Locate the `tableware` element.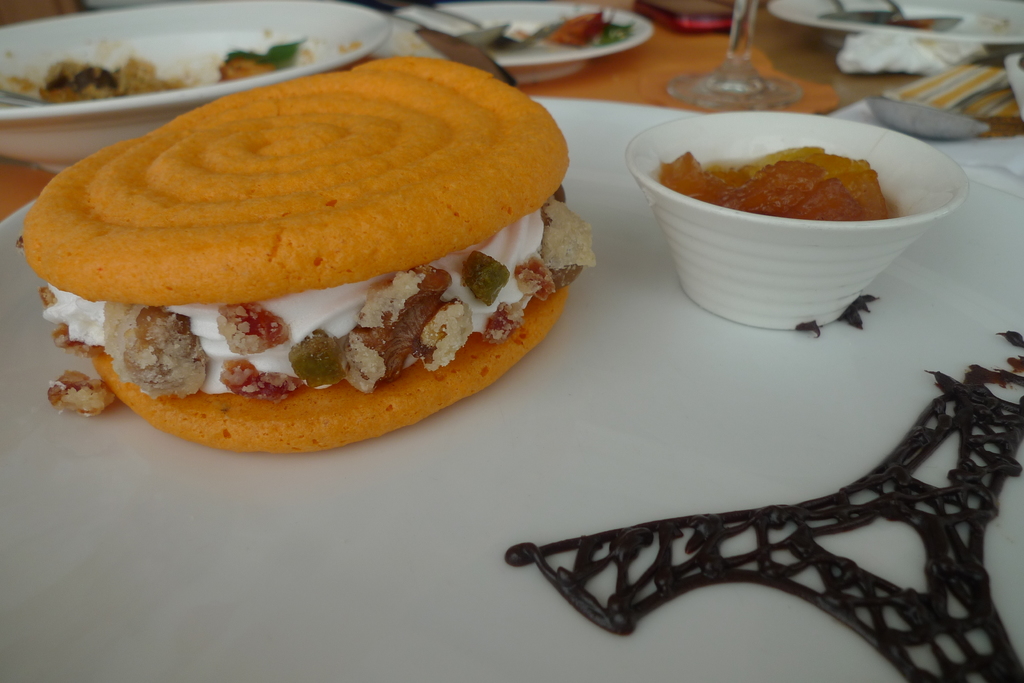
Element bbox: pyautogui.locateOnScreen(871, 72, 1009, 141).
